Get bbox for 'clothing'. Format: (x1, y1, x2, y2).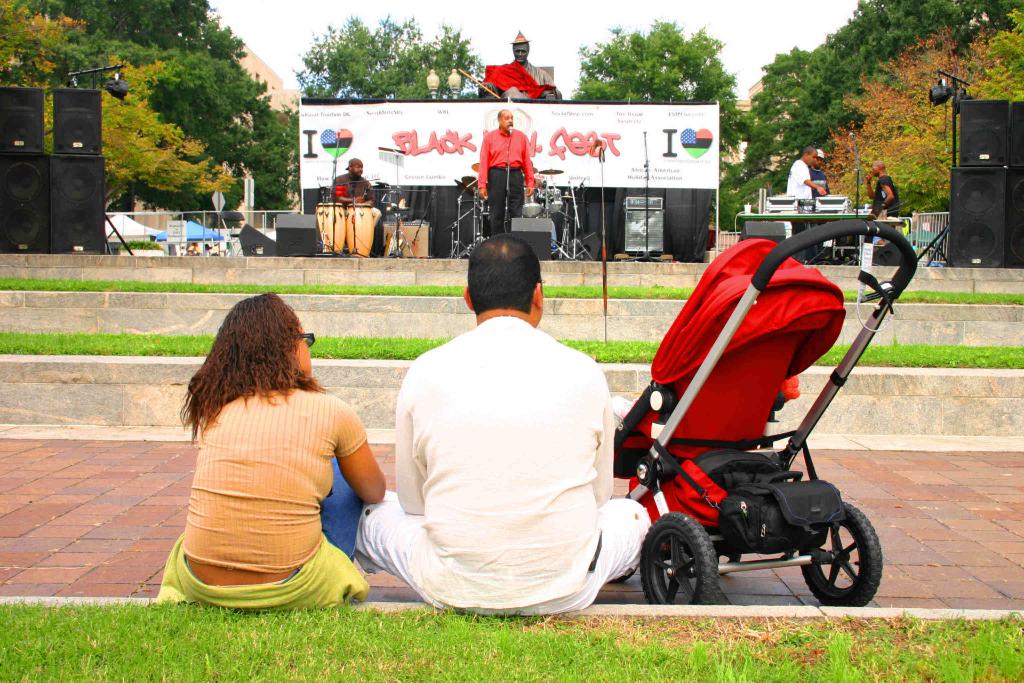
(784, 145, 822, 200).
